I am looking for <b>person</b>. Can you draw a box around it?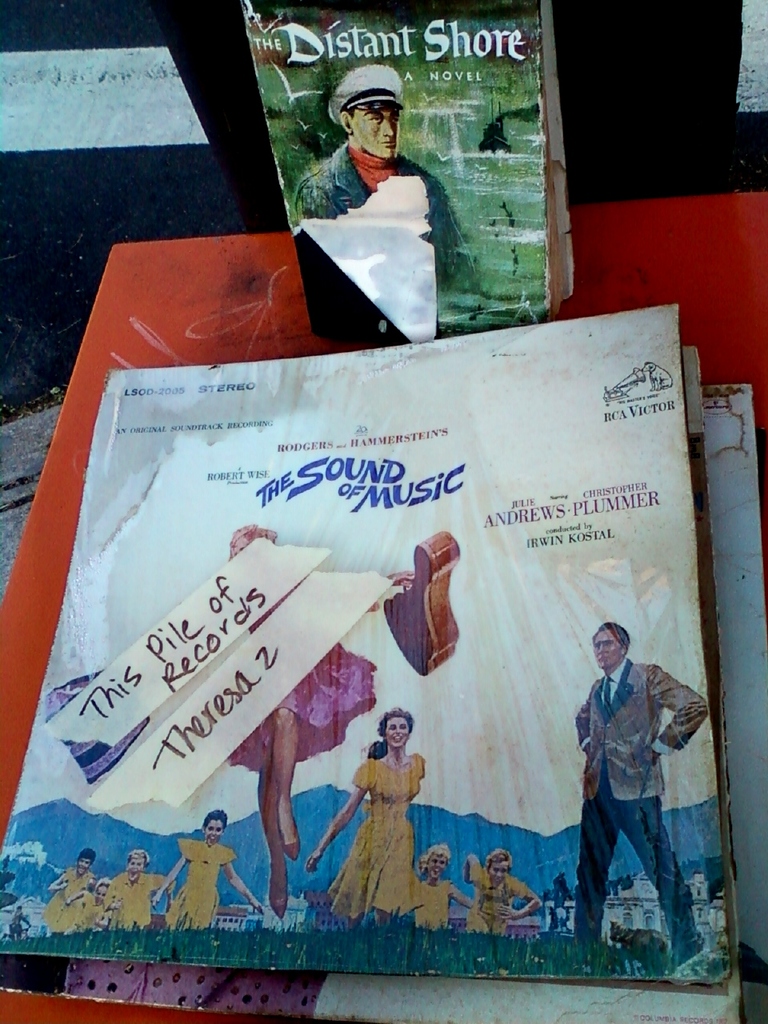
Sure, the bounding box is 462 848 539 934.
